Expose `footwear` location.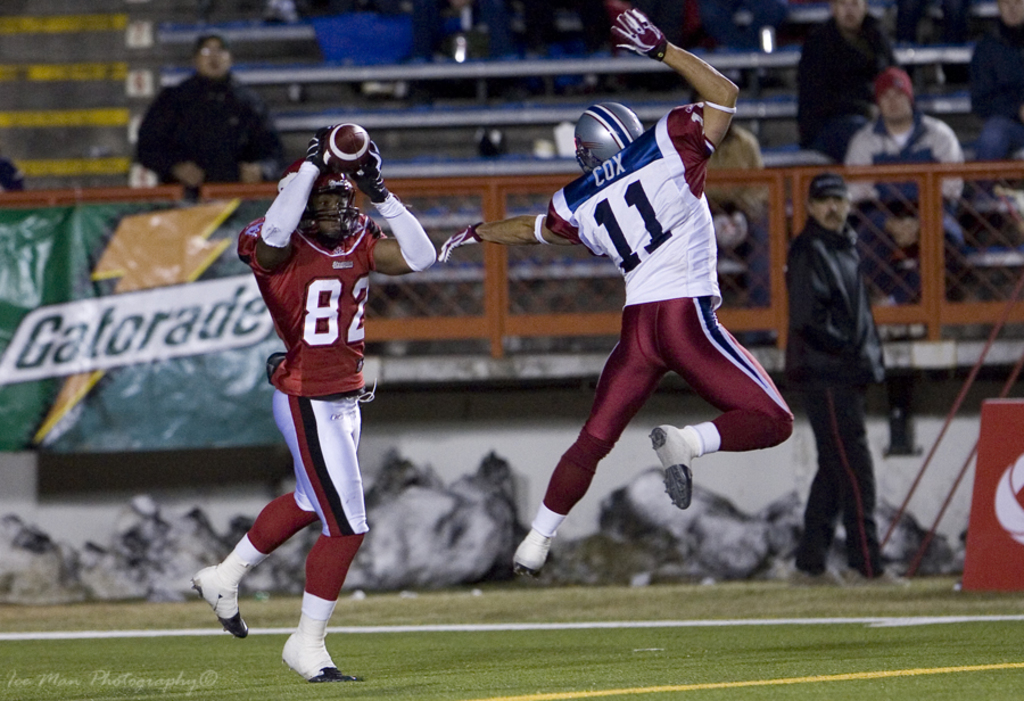
Exposed at region(279, 626, 364, 684).
